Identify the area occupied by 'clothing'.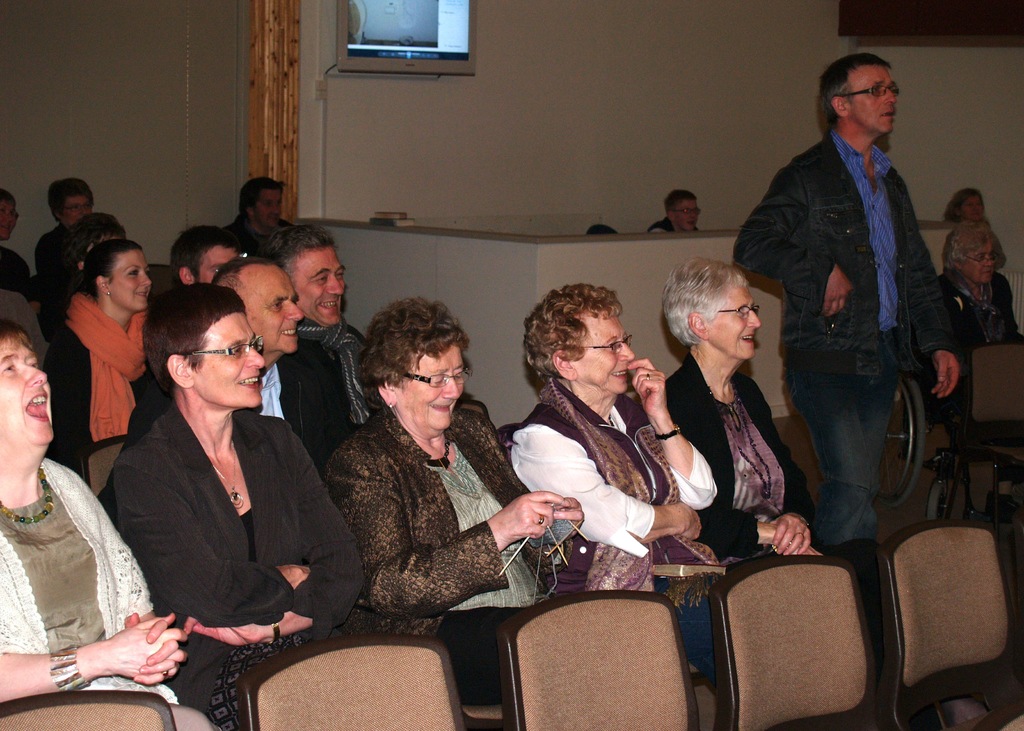
Area: bbox=(115, 394, 365, 730).
